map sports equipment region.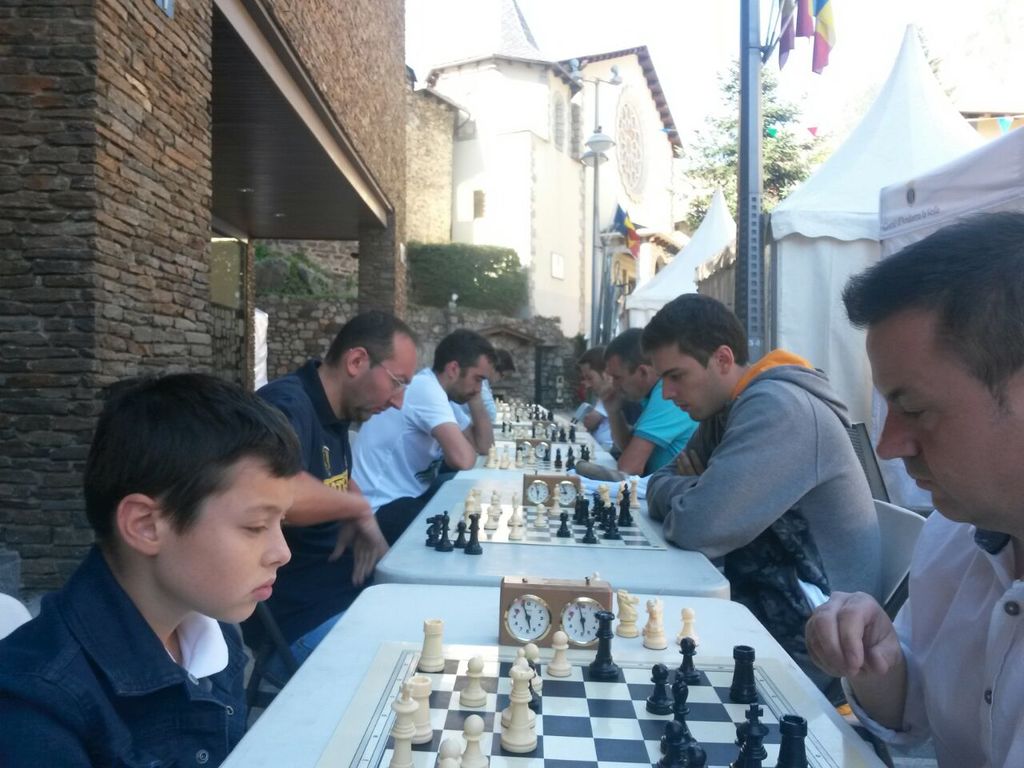
Mapped to [x1=614, y1=588, x2=640, y2=640].
